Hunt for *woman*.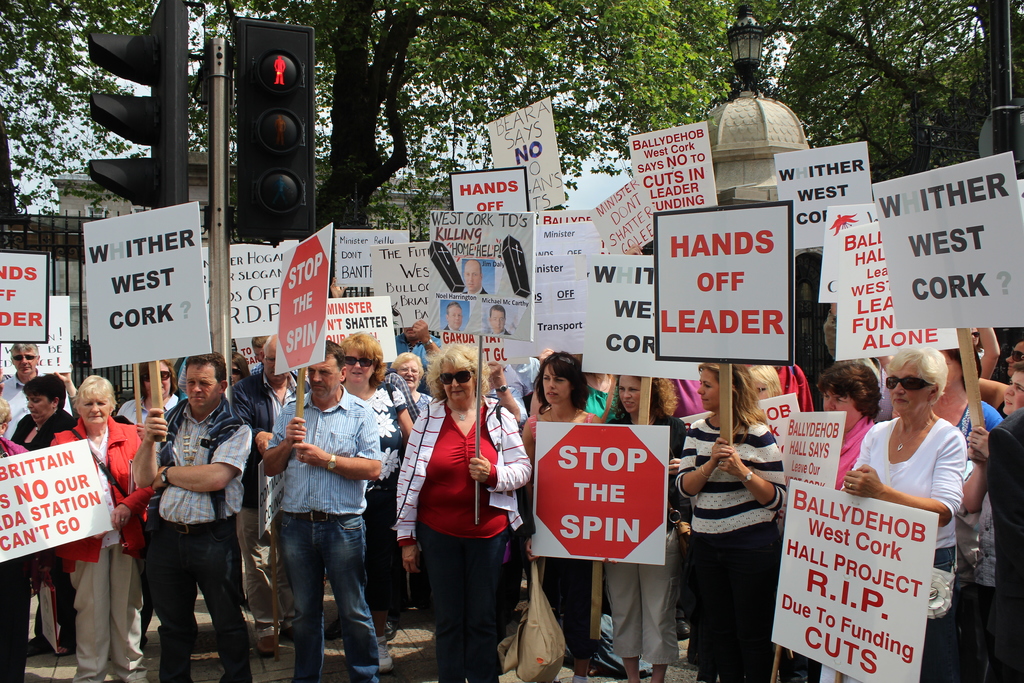
Hunted down at box=[600, 372, 687, 682].
